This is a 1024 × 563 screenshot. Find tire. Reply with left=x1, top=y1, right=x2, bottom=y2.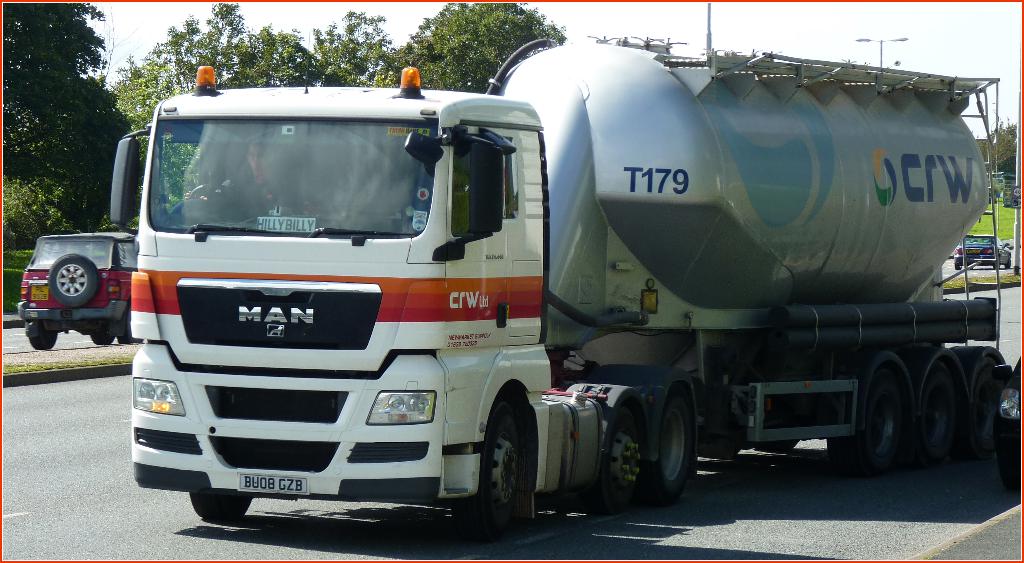
left=650, top=394, right=693, bottom=502.
